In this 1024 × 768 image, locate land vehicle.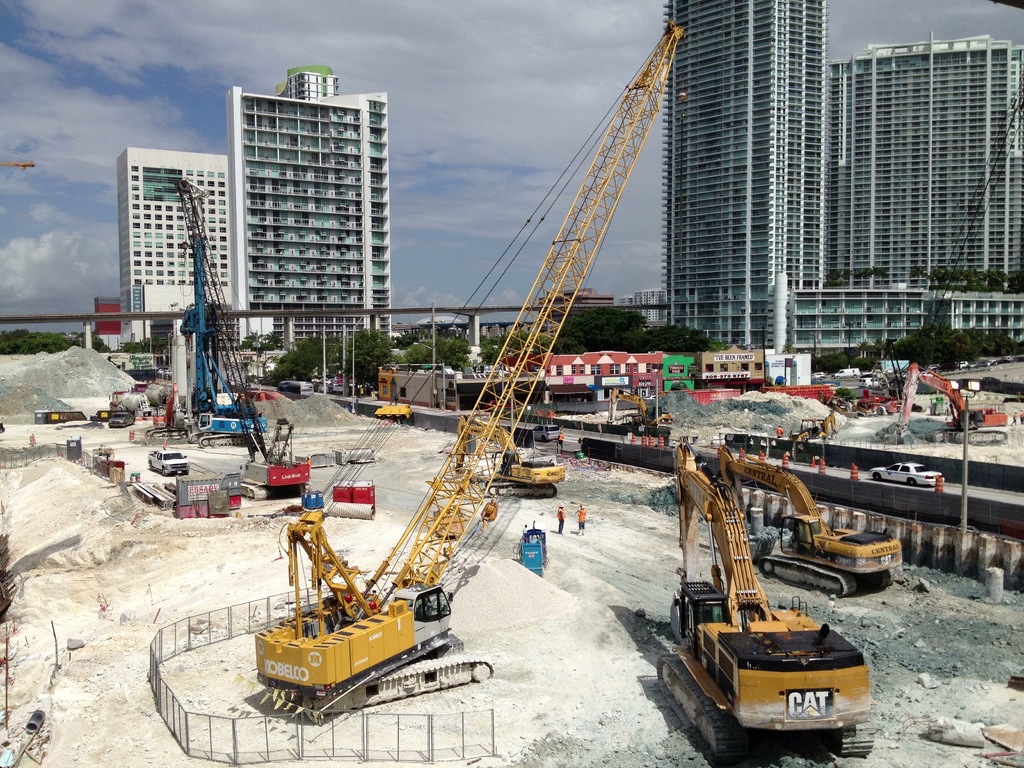
Bounding box: region(948, 357, 970, 369).
